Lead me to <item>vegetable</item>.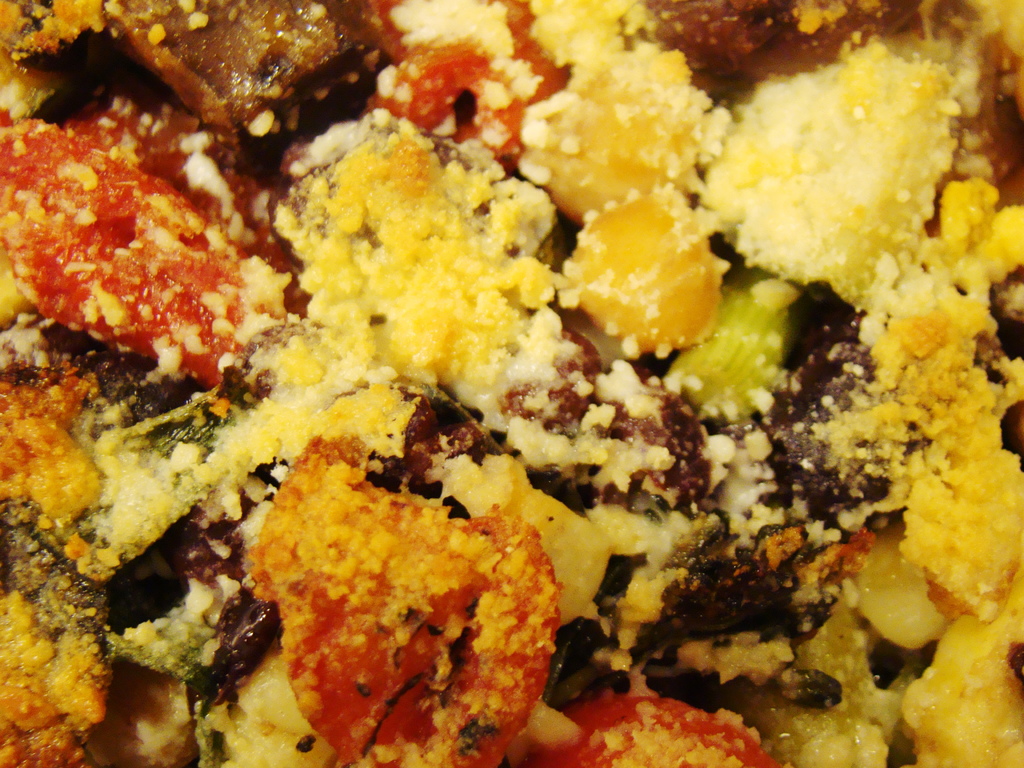
Lead to (left=0, top=106, right=263, bottom=390).
